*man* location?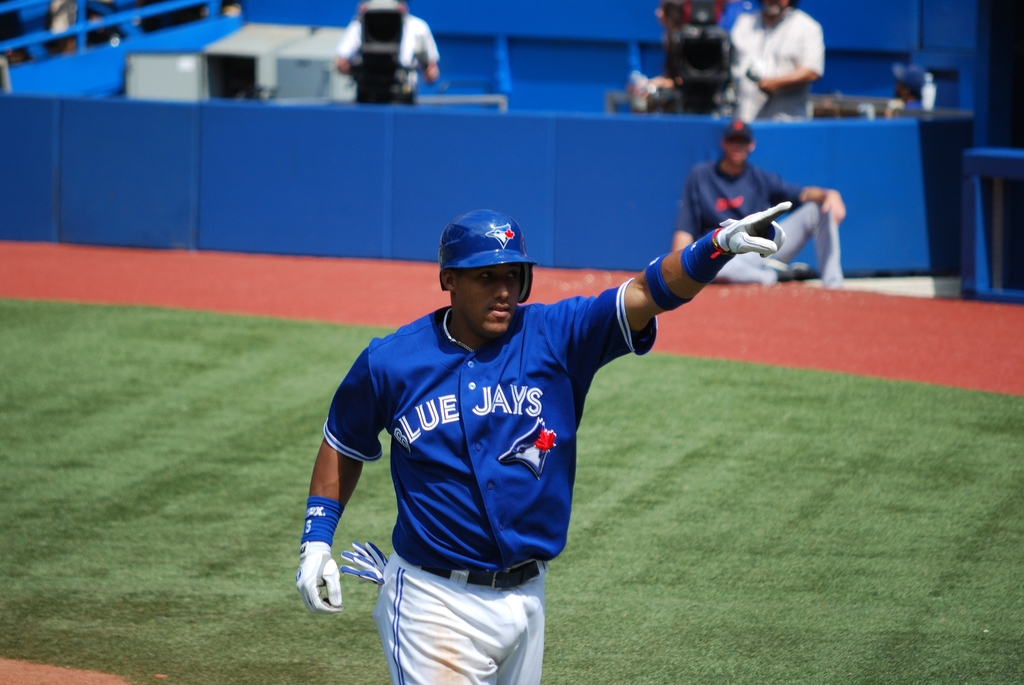
330, 0, 438, 104
